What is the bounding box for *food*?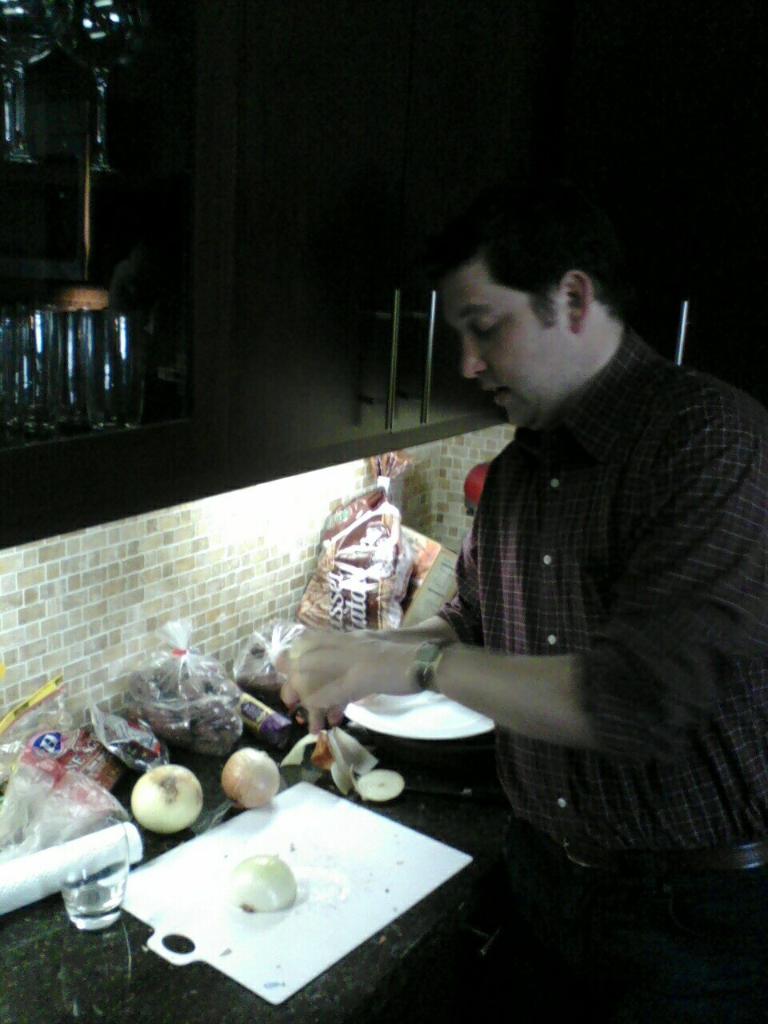
rect(222, 850, 296, 915).
